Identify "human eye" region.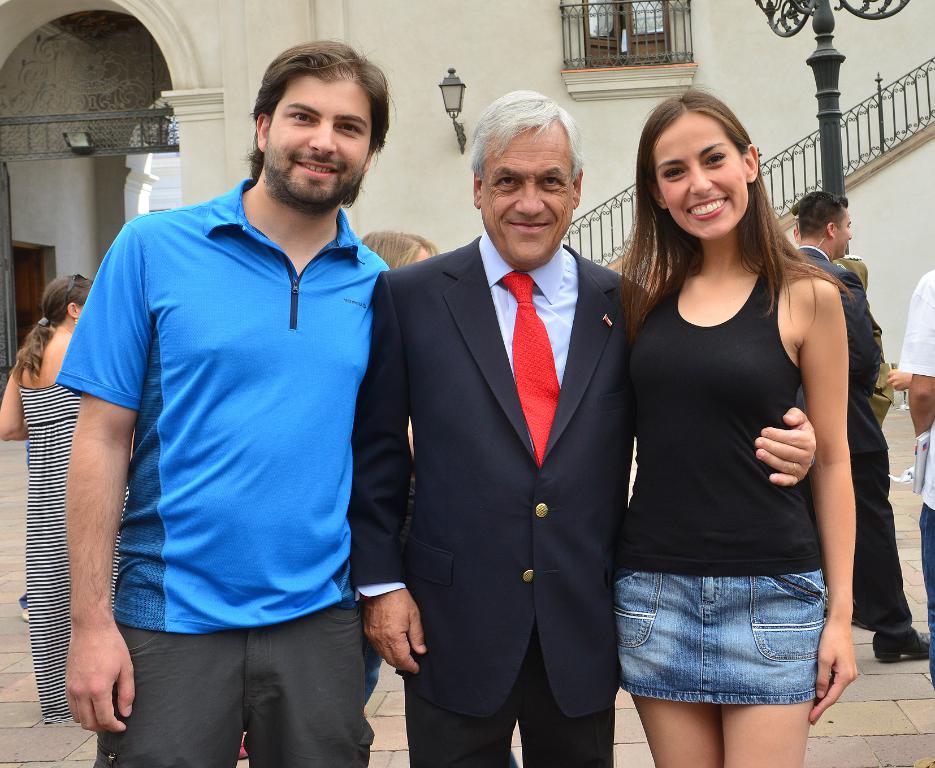
Region: pyautogui.locateOnScreen(285, 110, 319, 125).
